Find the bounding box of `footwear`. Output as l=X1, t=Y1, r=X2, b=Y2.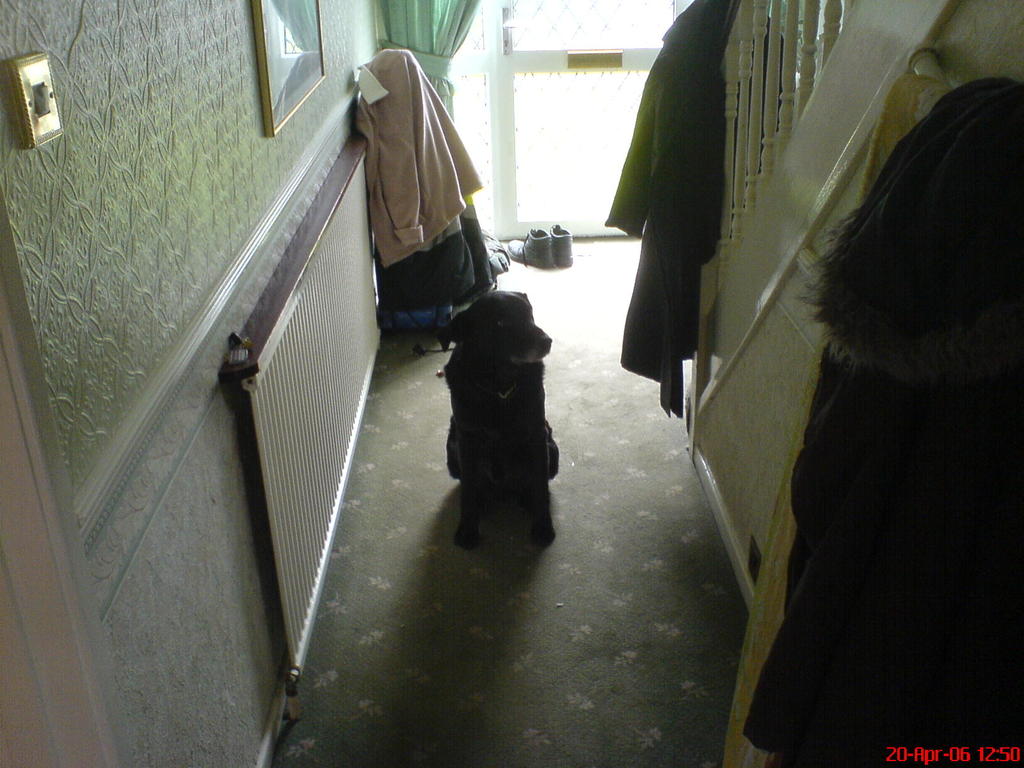
l=508, t=223, r=553, b=271.
